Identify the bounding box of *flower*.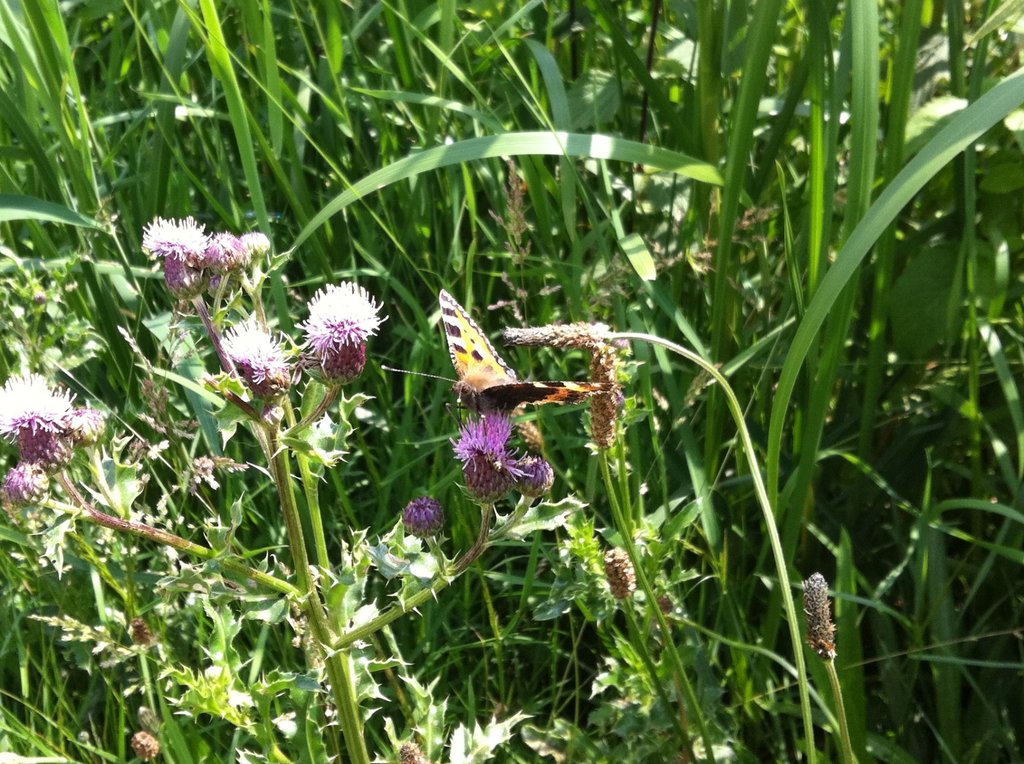
{"left": 403, "top": 498, "right": 437, "bottom": 532}.
